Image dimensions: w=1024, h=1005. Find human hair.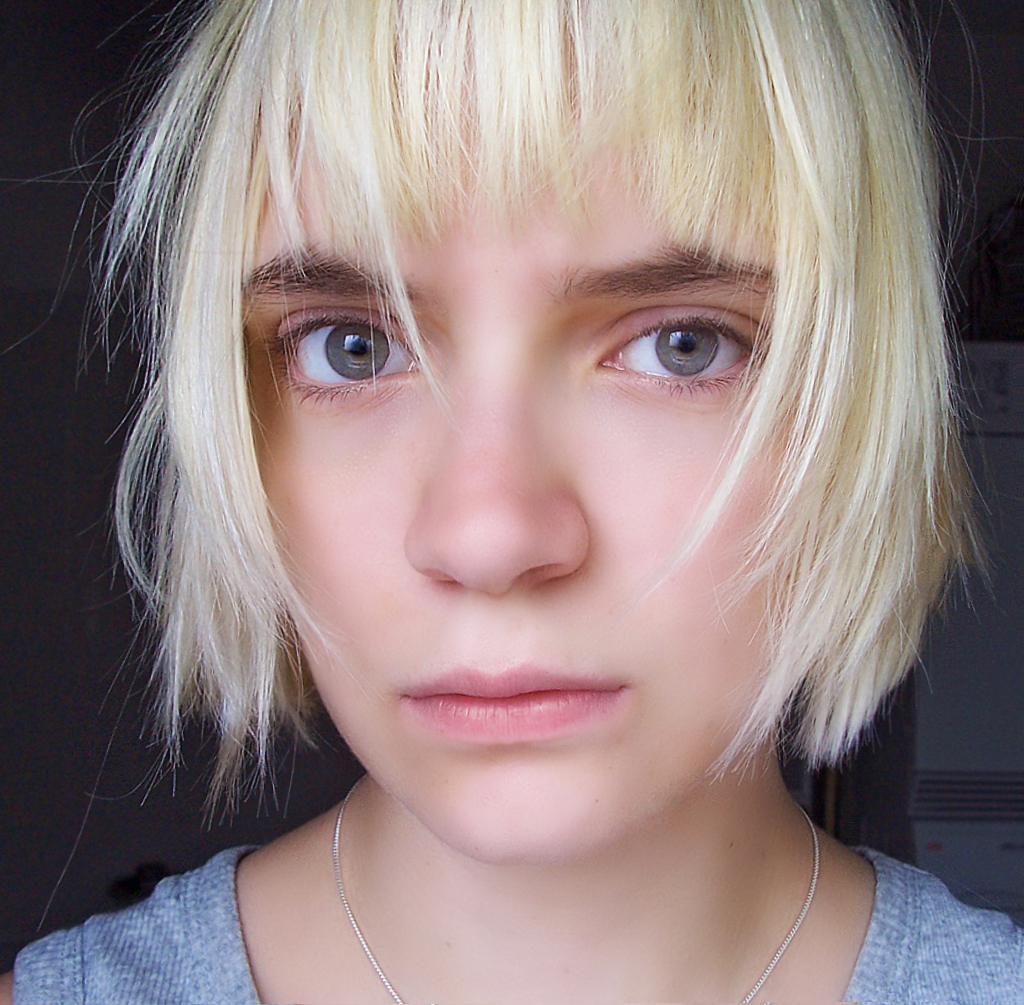
{"left": 31, "top": 0, "right": 996, "bottom": 811}.
